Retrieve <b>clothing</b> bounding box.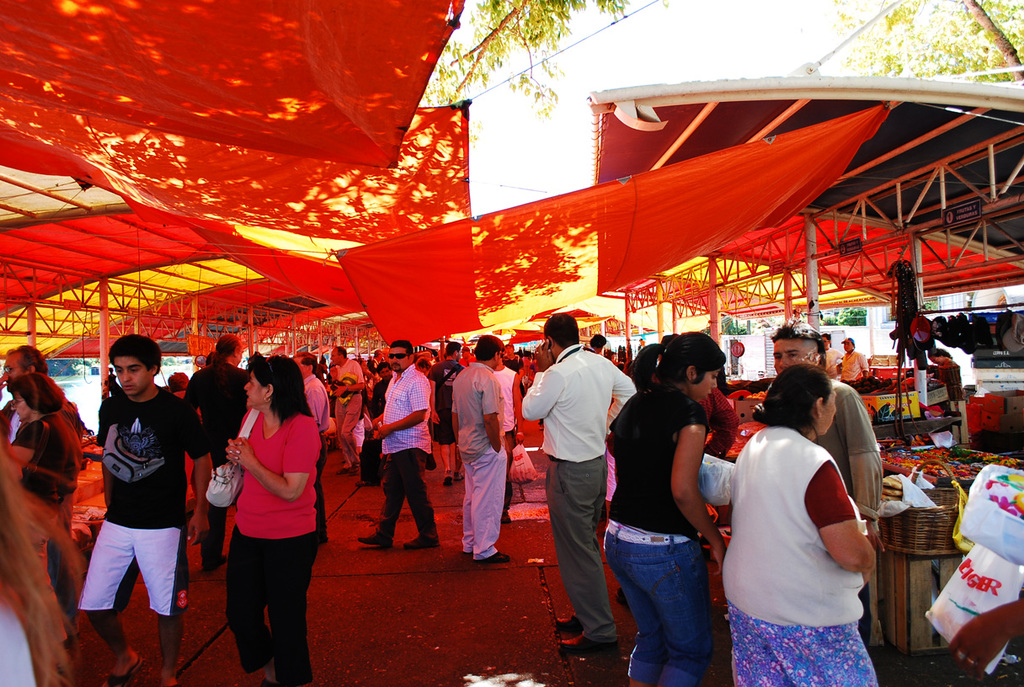
Bounding box: (520, 355, 539, 387).
